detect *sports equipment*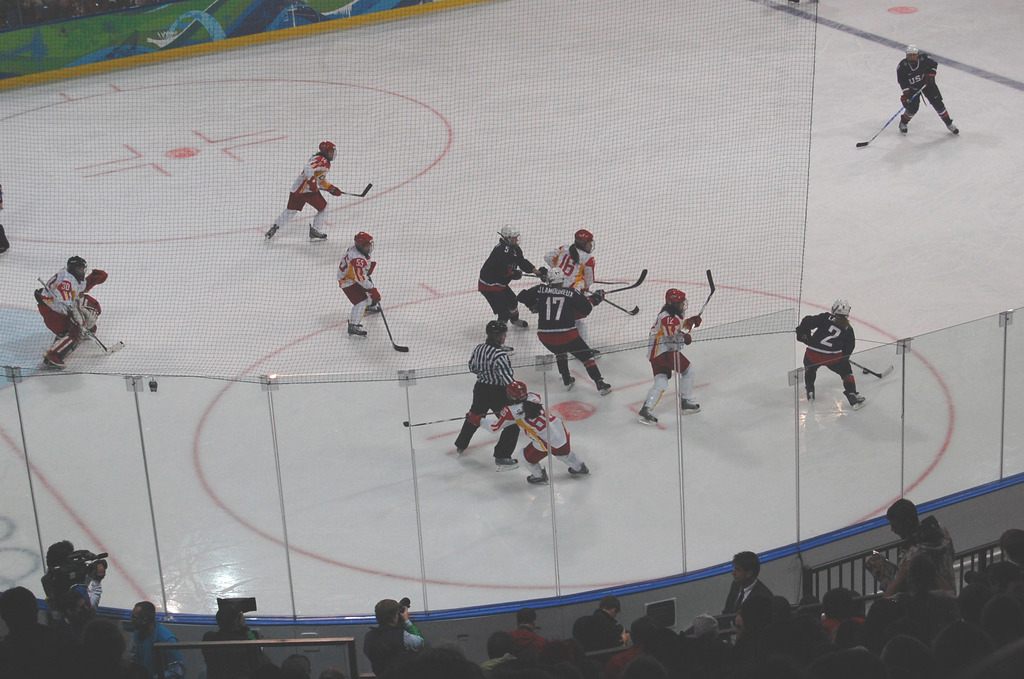
select_region(685, 332, 693, 346)
